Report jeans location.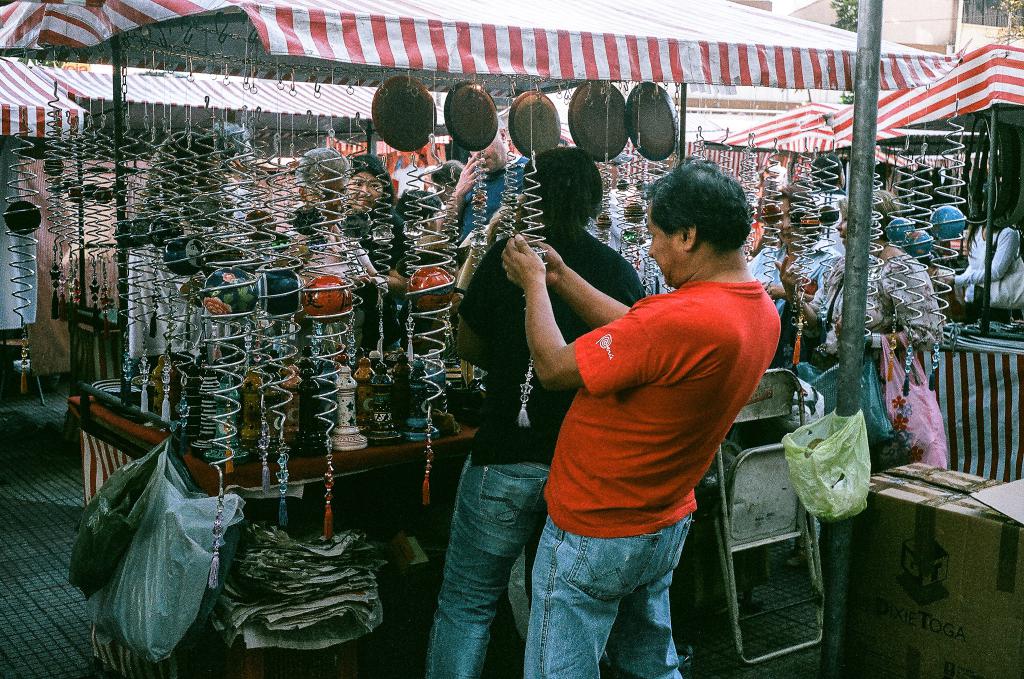
Report: rect(524, 511, 692, 678).
